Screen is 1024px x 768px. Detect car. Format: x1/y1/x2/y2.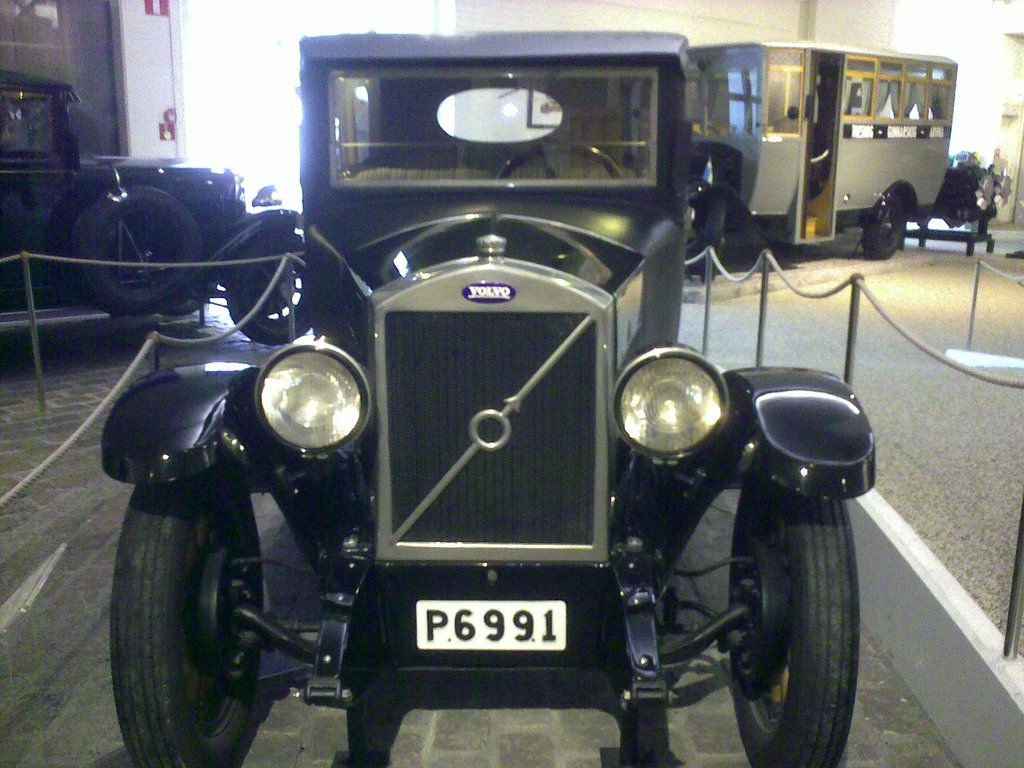
1/76/313/339.
